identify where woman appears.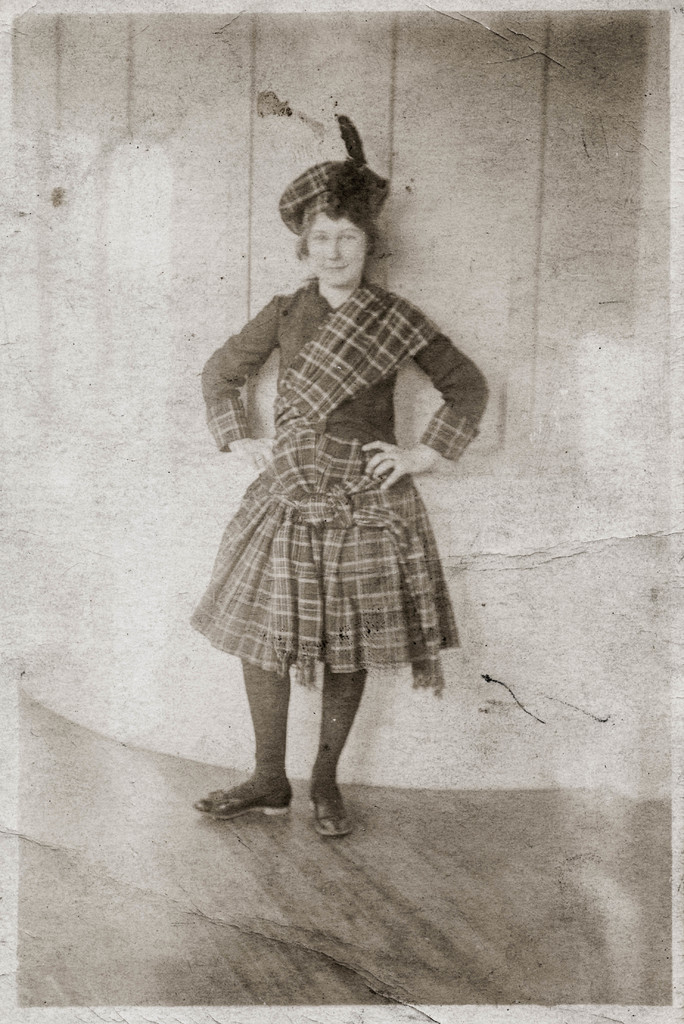
Appears at BBox(194, 115, 495, 840).
